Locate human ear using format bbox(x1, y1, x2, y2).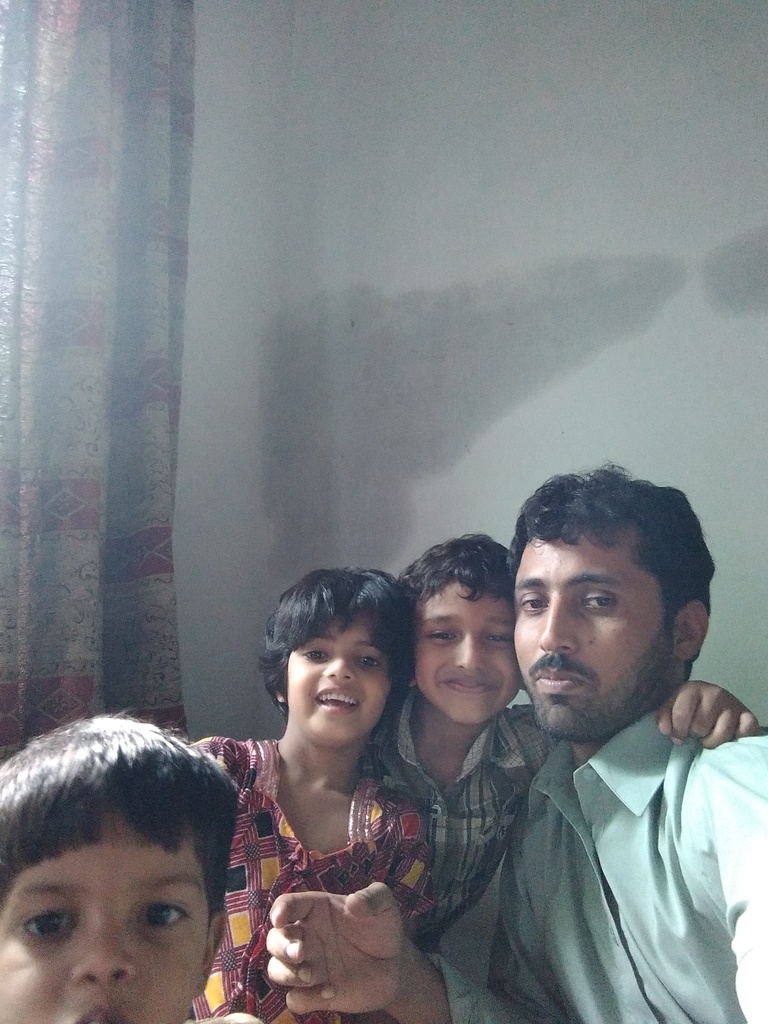
bbox(278, 693, 289, 707).
